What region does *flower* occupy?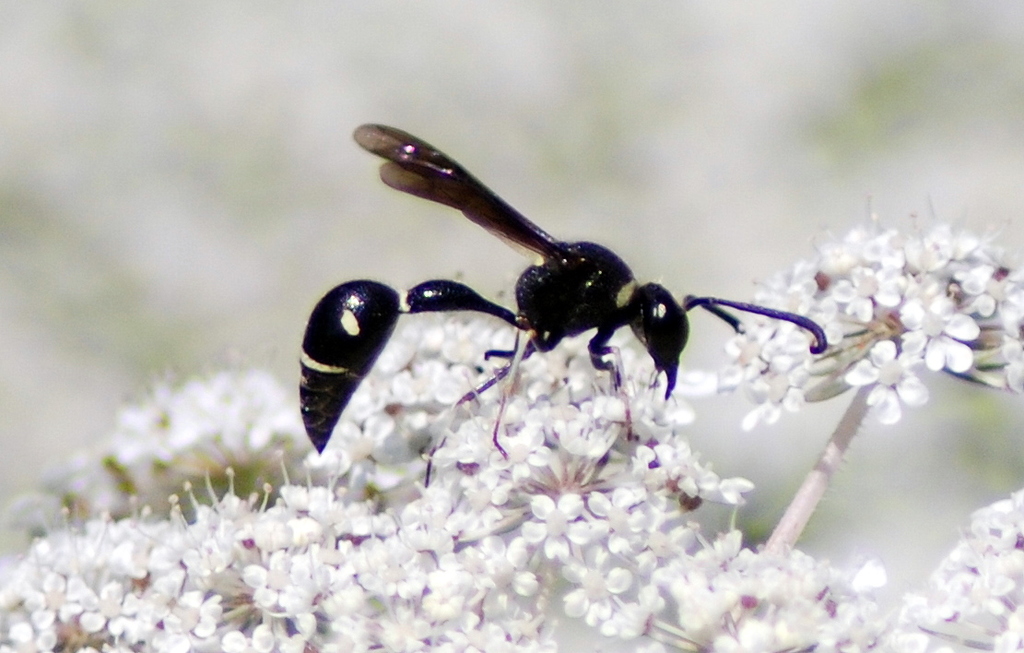
detection(712, 216, 1023, 428).
